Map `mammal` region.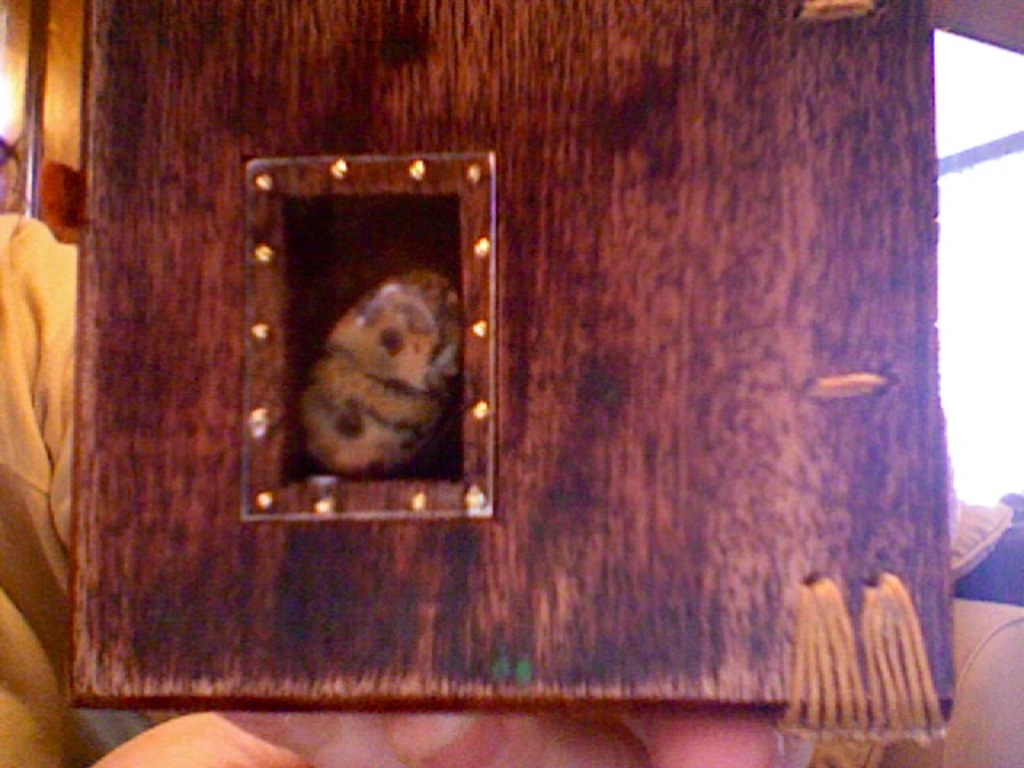
Mapped to (left=0, top=11, right=1022, bottom=766).
